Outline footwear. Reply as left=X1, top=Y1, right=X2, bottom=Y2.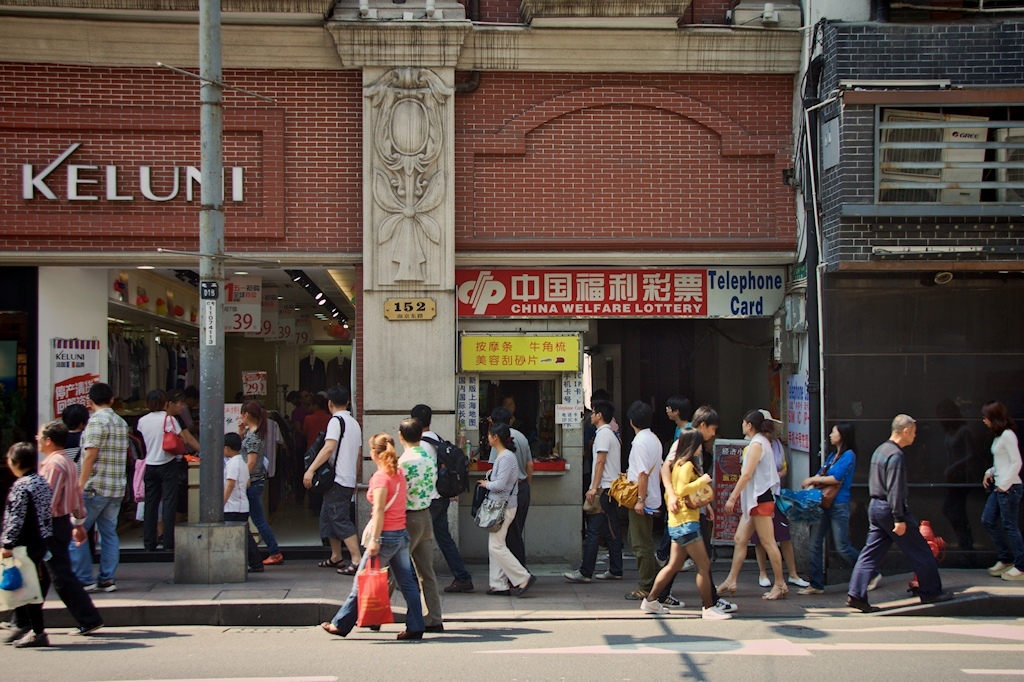
left=13, top=628, right=46, bottom=648.
